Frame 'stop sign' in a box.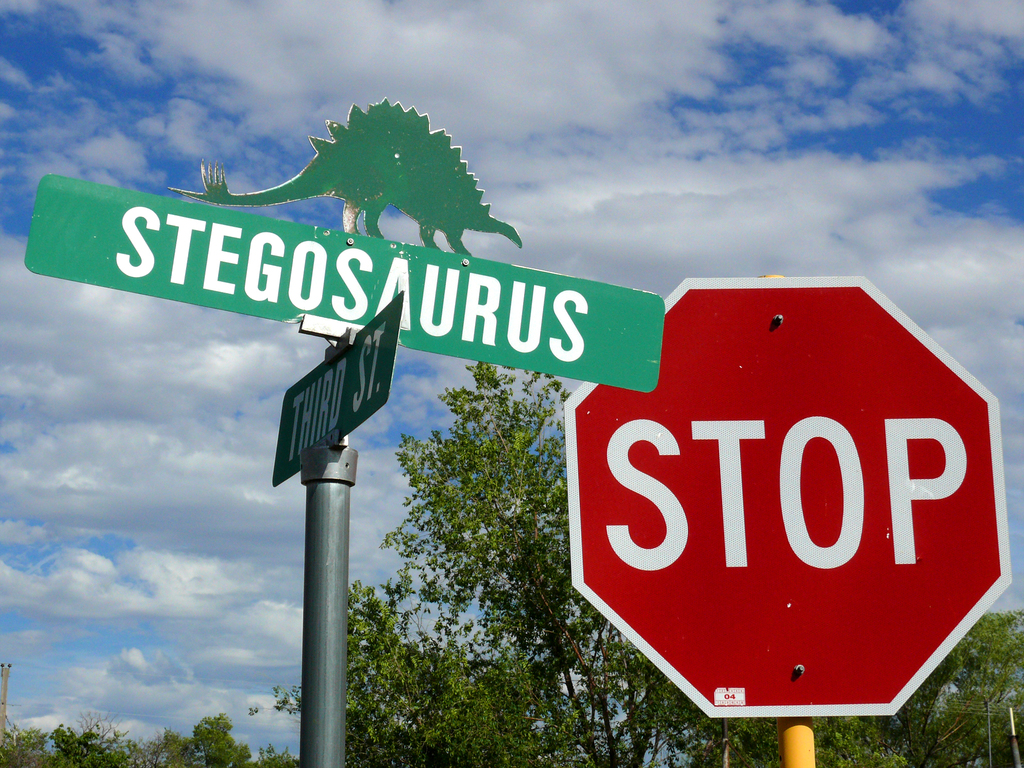
left=570, top=274, right=1000, bottom=719.
